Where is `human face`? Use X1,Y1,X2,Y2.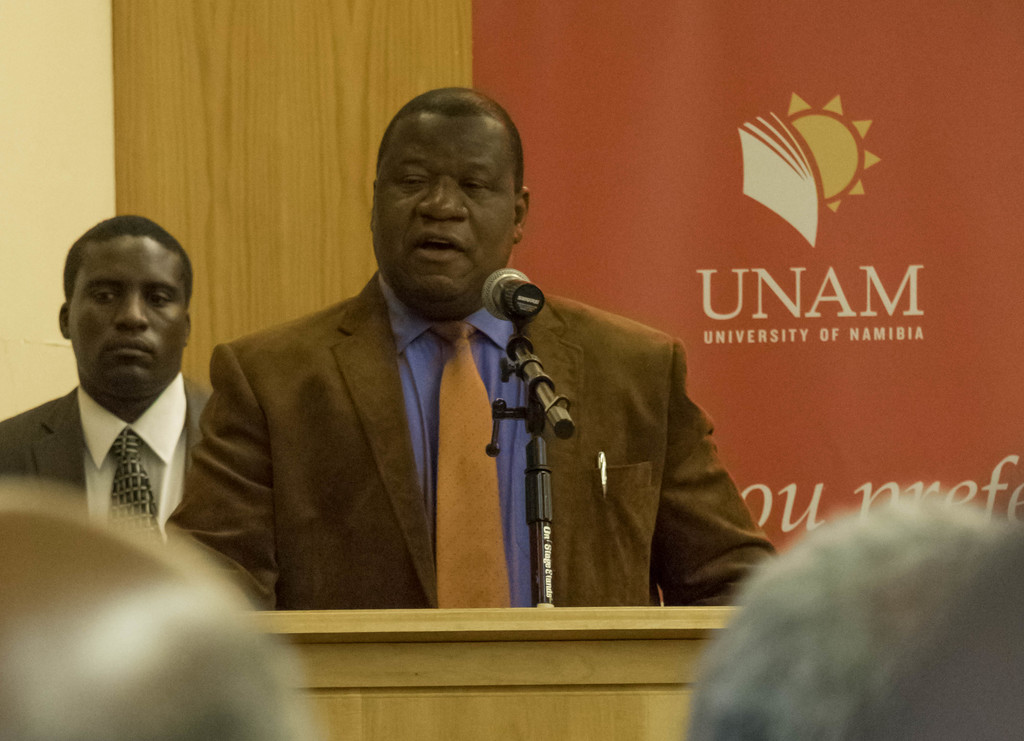
372,122,518,294.
